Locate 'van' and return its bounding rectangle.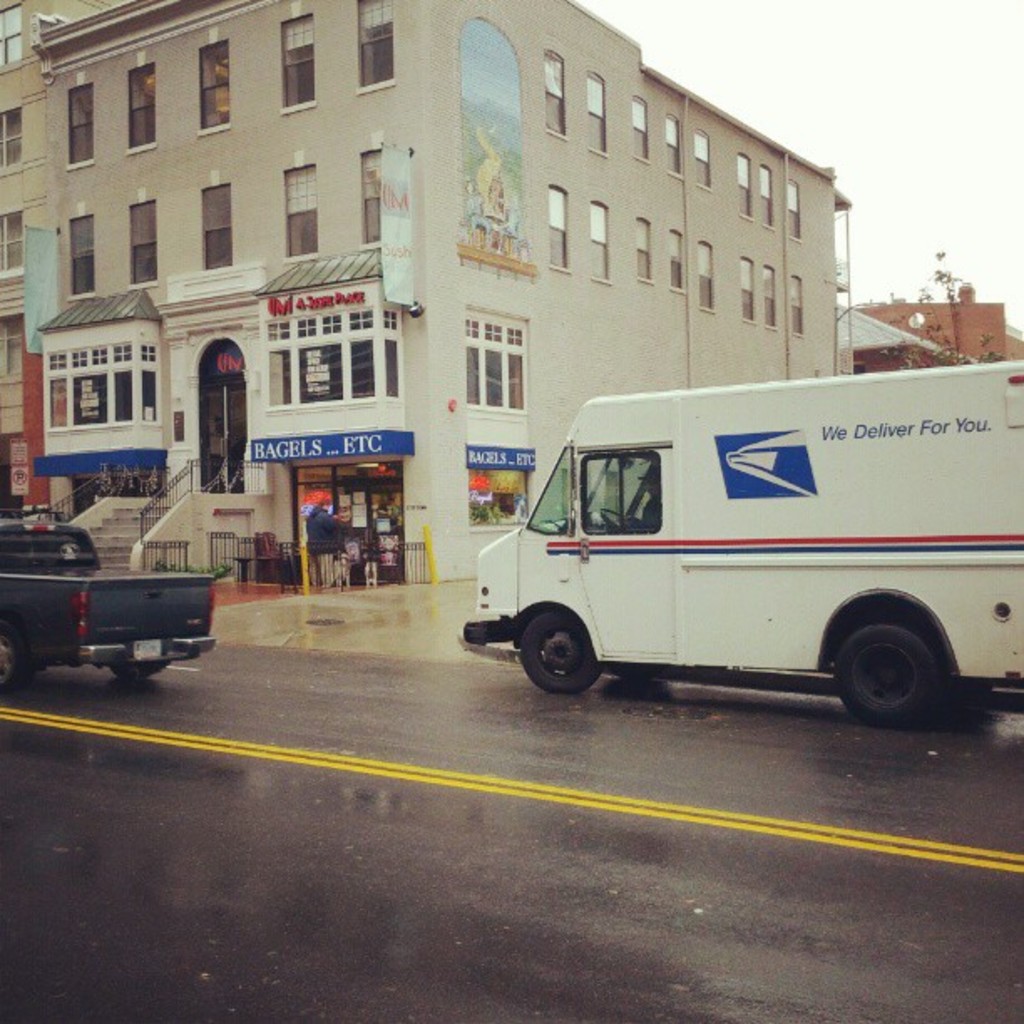
x1=458, y1=355, x2=1022, y2=728.
